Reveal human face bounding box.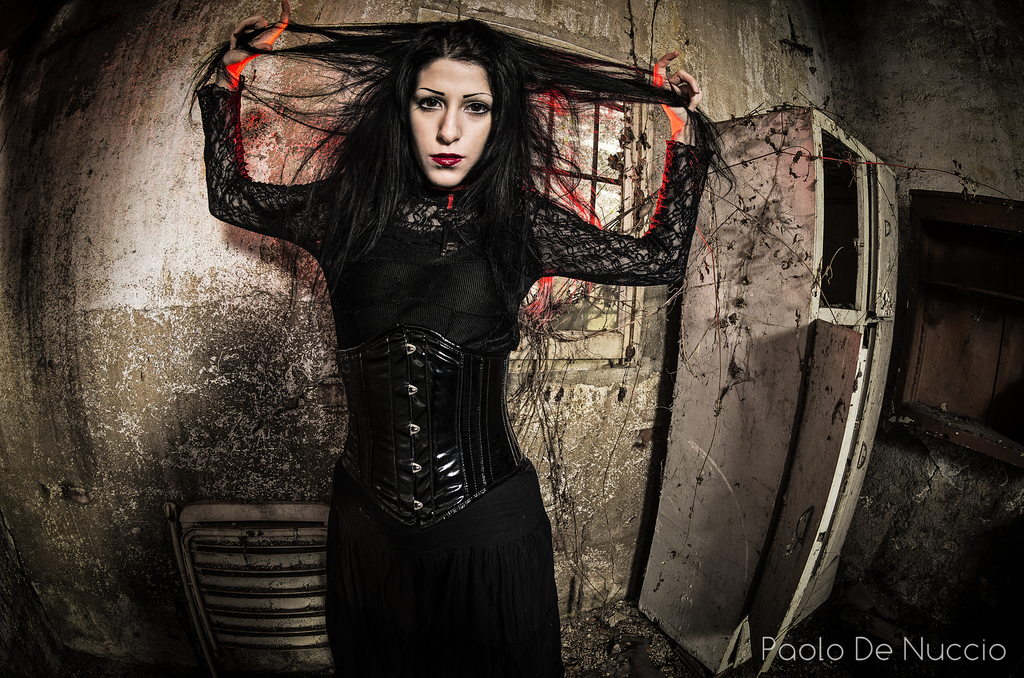
Revealed: [x1=406, y1=54, x2=492, y2=191].
